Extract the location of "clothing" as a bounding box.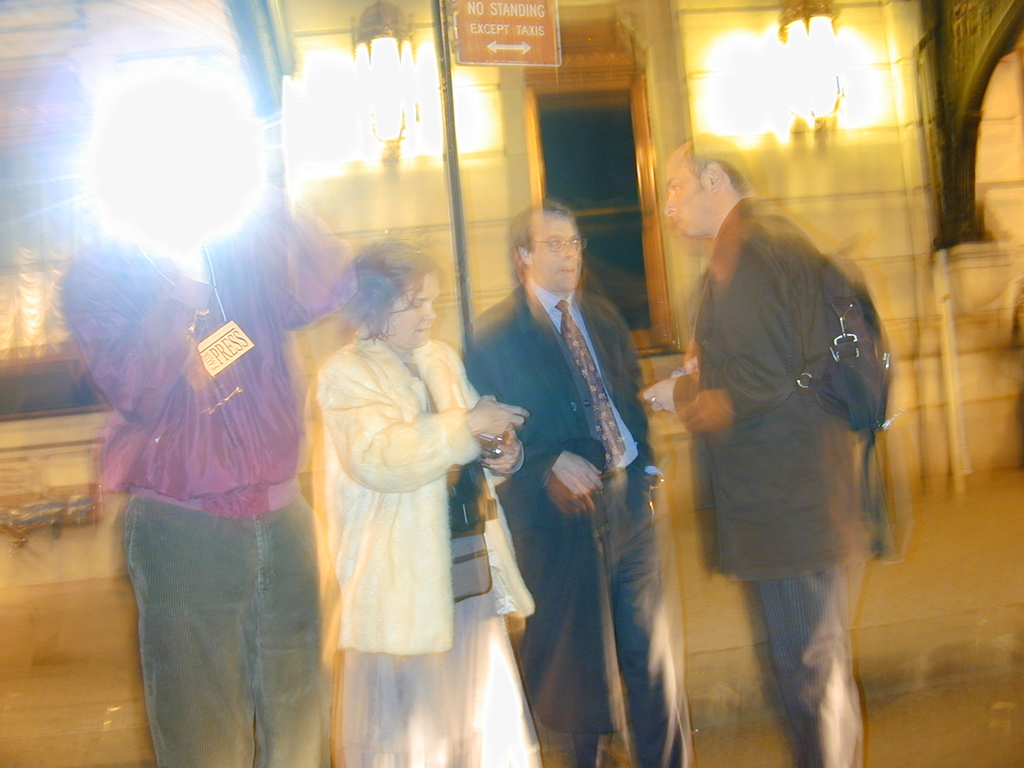
bbox=[482, 197, 677, 765].
